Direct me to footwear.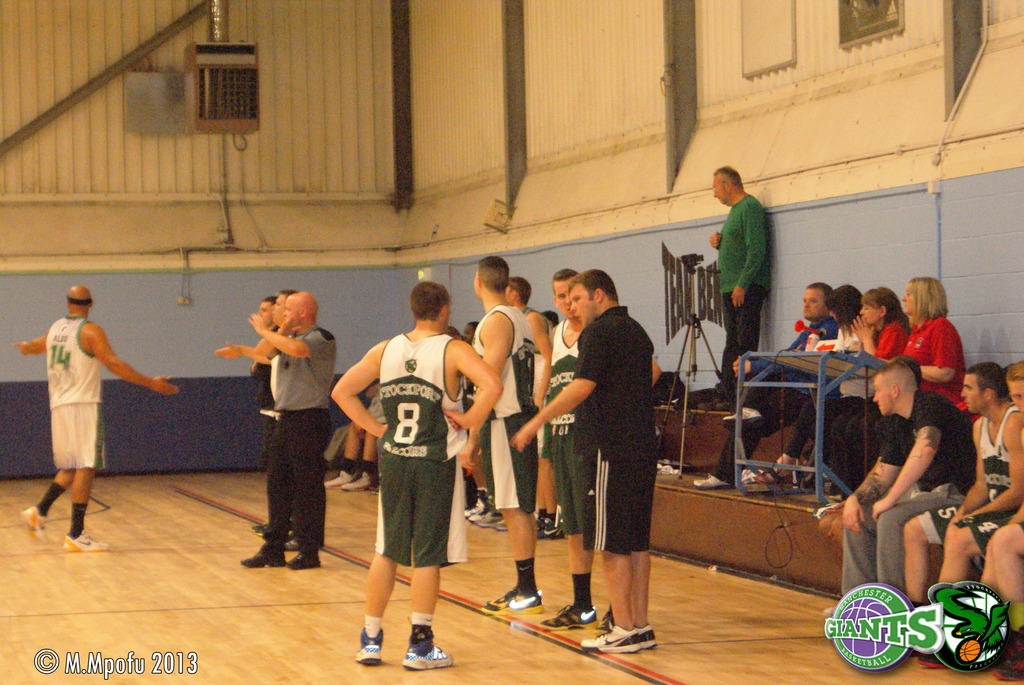
Direction: {"x1": 600, "y1": 604, "x2": 614, "y2": 631}.
